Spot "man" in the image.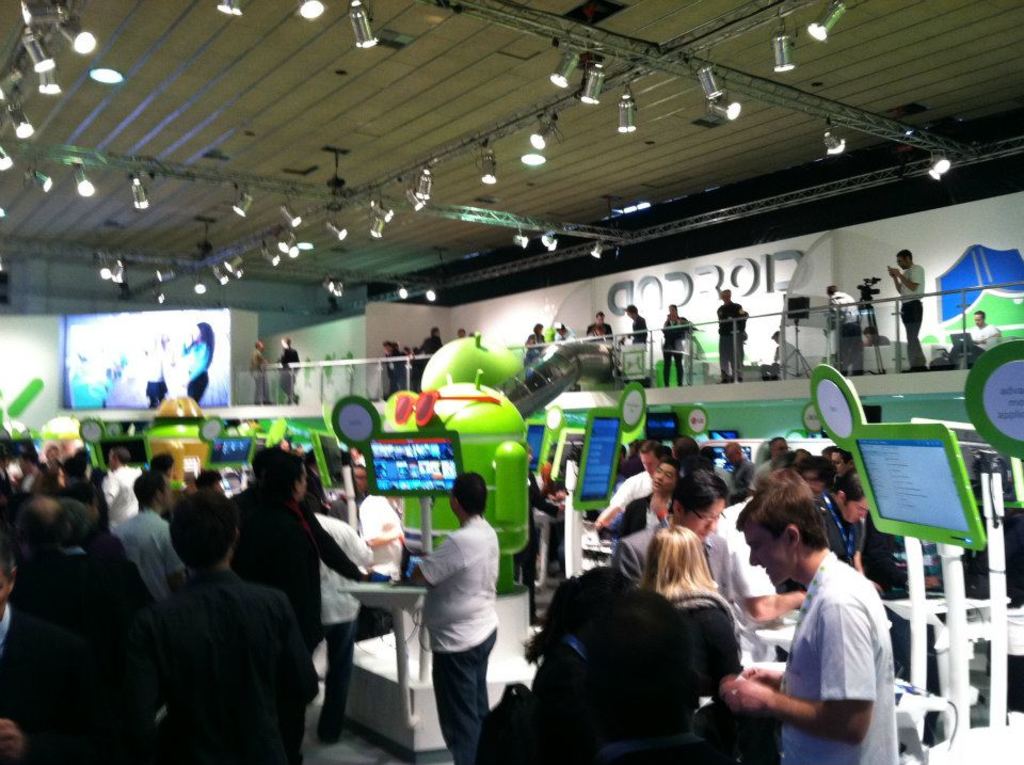
"man" found at {"left": 656, "top": 305, "right": 690, "bottom": 386}.
